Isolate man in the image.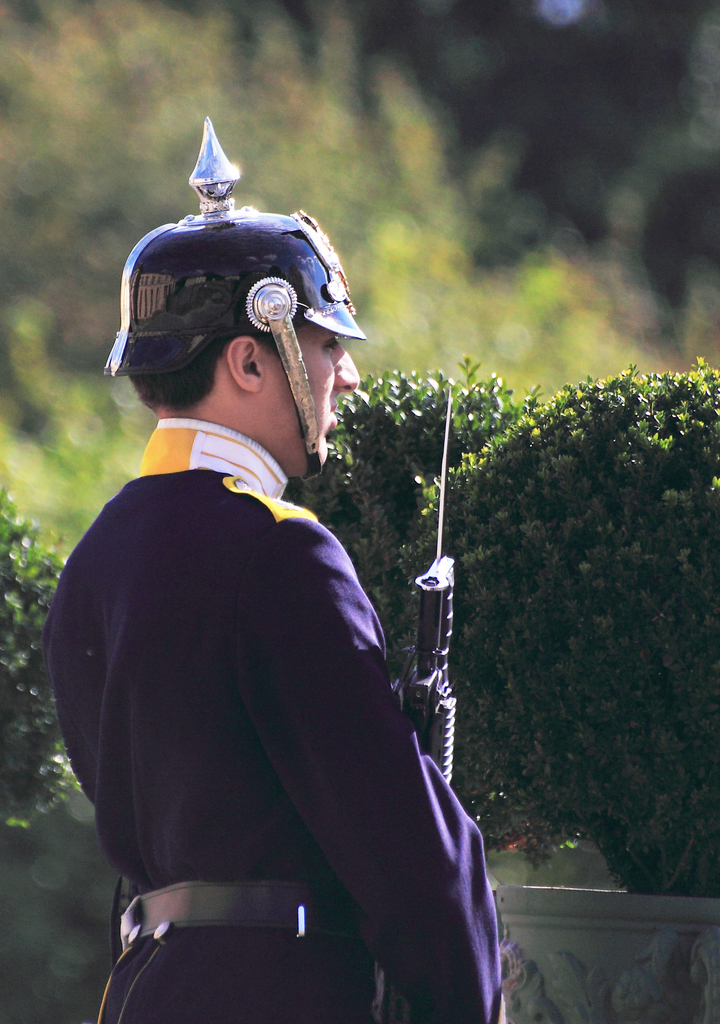
Isolated region: (x1=33, y1=156, x2=497, y2=1023).
